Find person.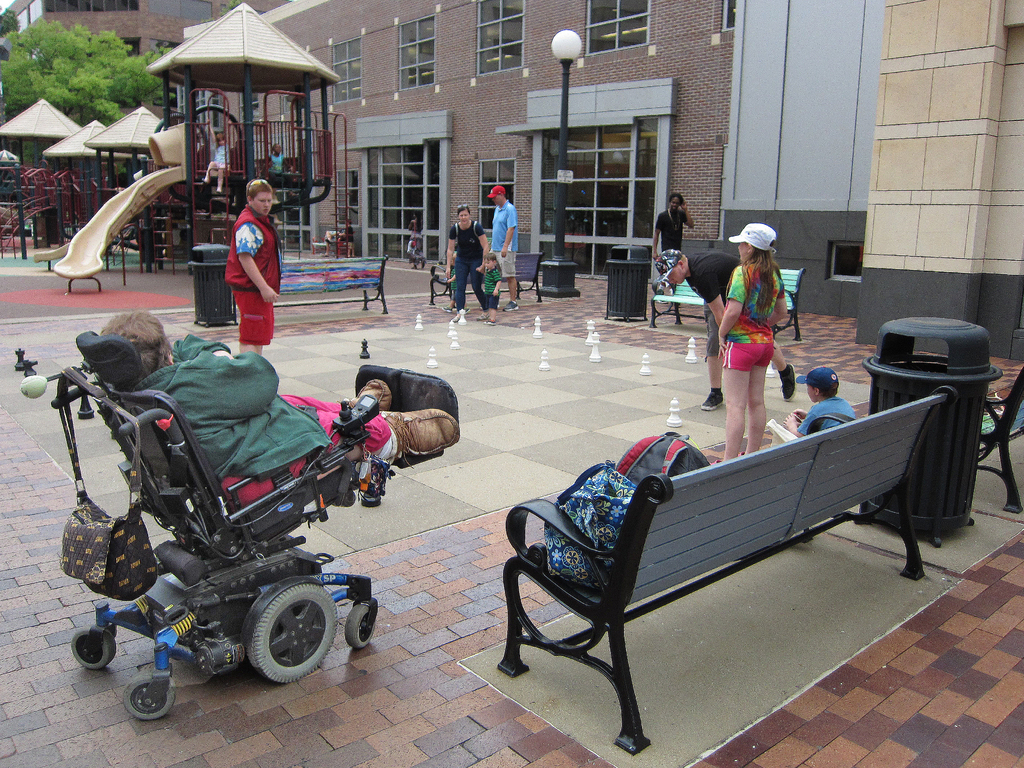
<region>442, 203, 492, 327</region>.
